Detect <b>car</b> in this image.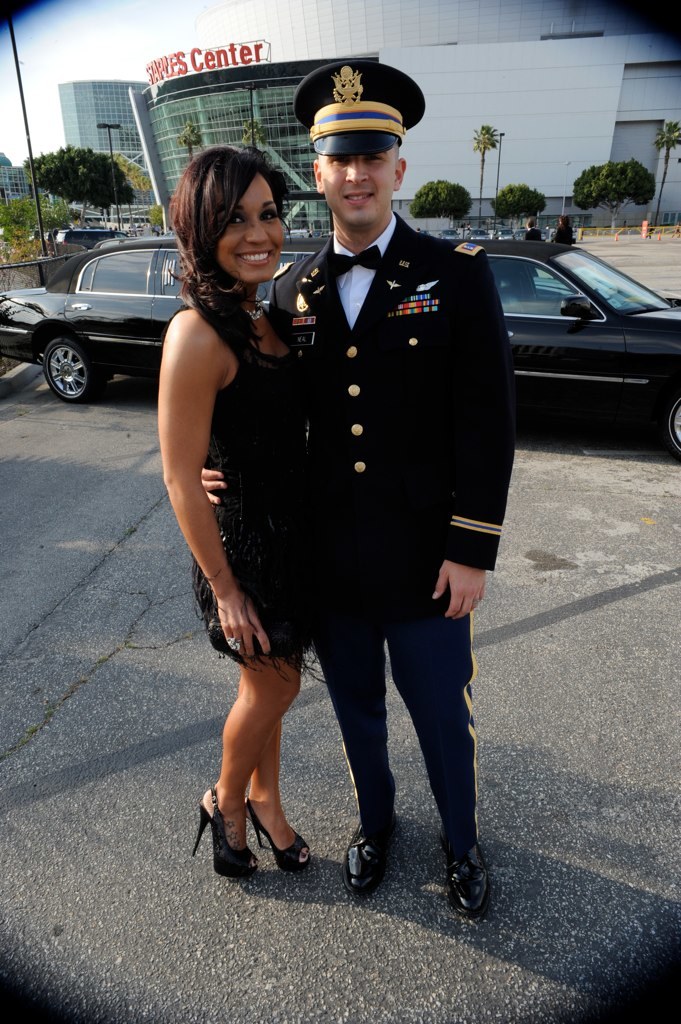
Detection: x1=0 y1=239 x2=680 y2=457.
